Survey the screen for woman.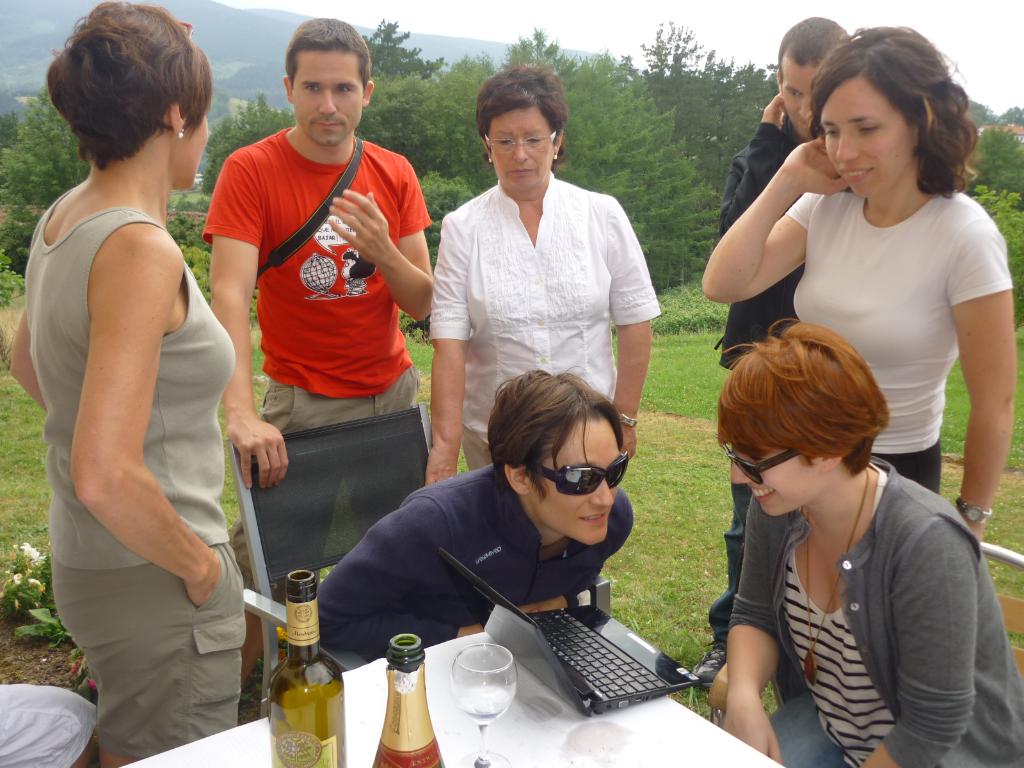
Survey found: select_region(424, 68, 670, 484).
